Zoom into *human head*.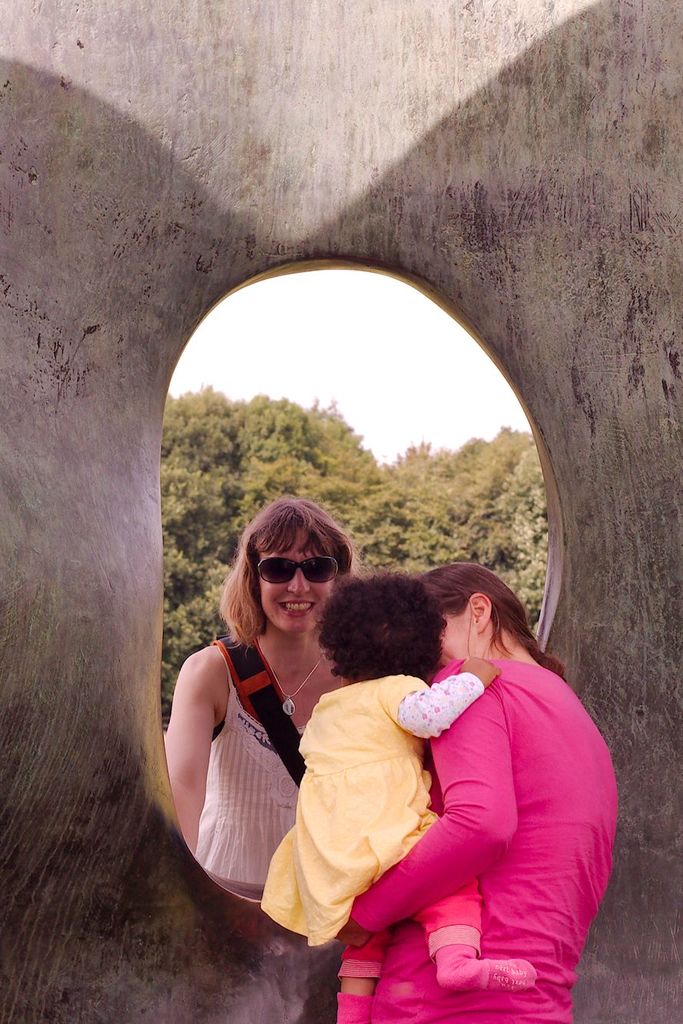
Zoom target: bbox(423, 556, 521, 670).
